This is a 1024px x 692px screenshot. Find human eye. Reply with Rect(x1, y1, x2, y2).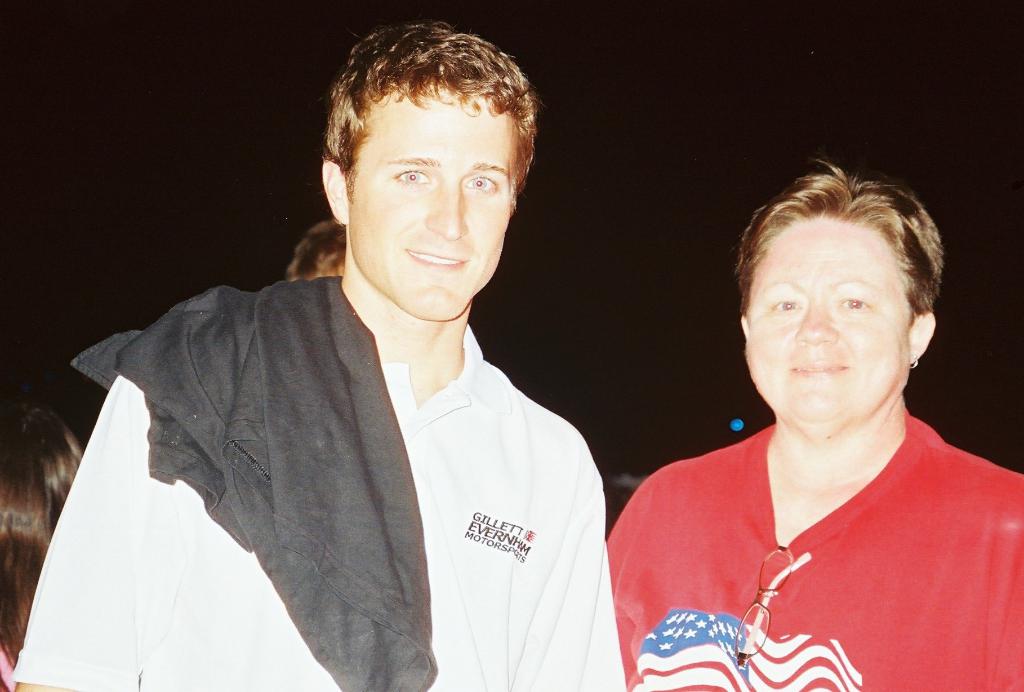
Rect(767, 295, 803, 317).
